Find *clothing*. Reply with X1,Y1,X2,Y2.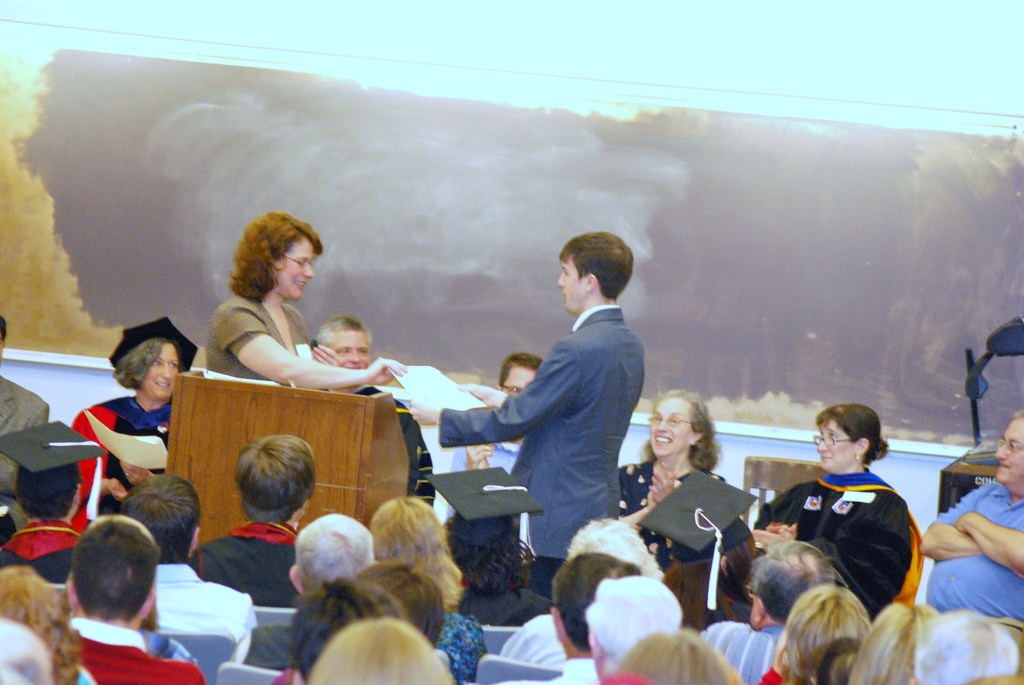
68,390,173,519.
